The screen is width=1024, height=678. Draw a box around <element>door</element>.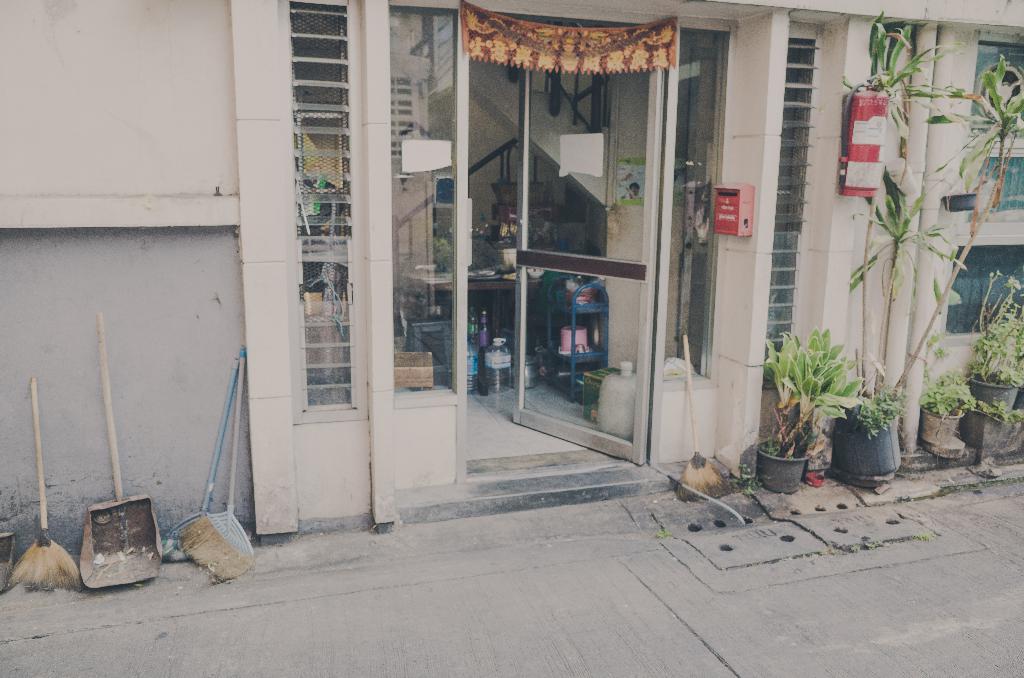
[left=942, top=39, right=1023, bottom=387].
